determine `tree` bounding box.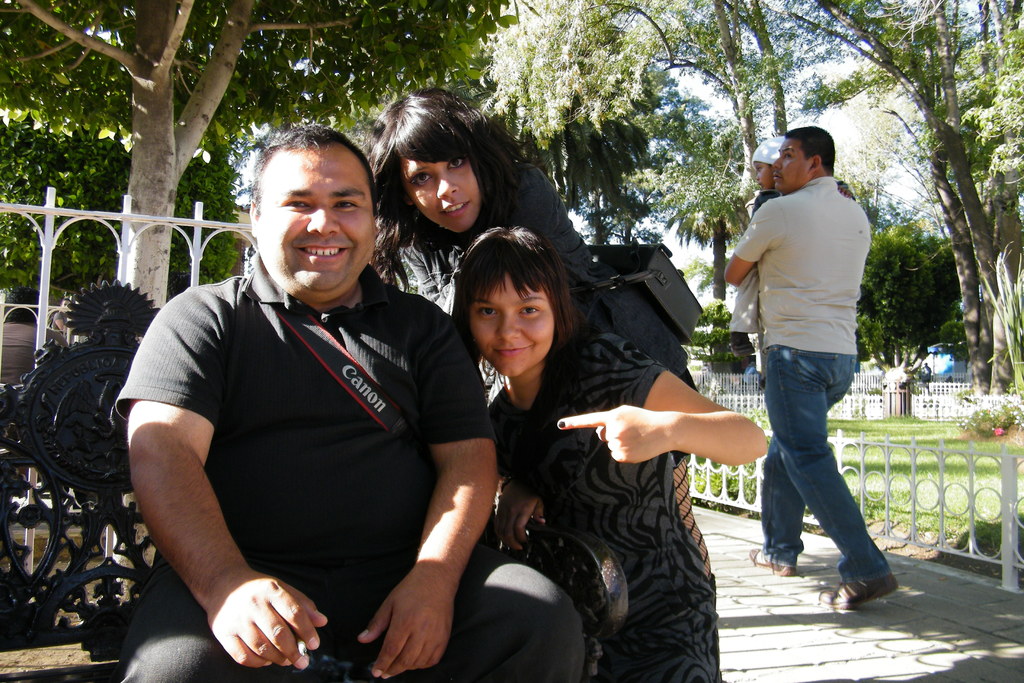
Determined: box(759, 0, 965, 379).
